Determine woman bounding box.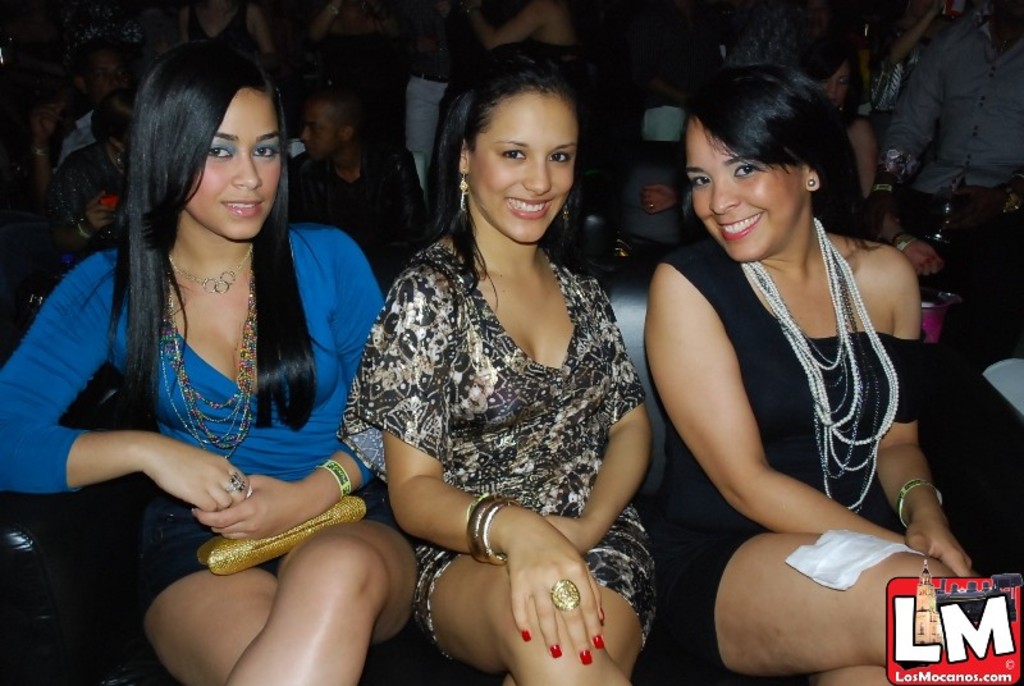
Determined: box(792, 35, 941, 288).
